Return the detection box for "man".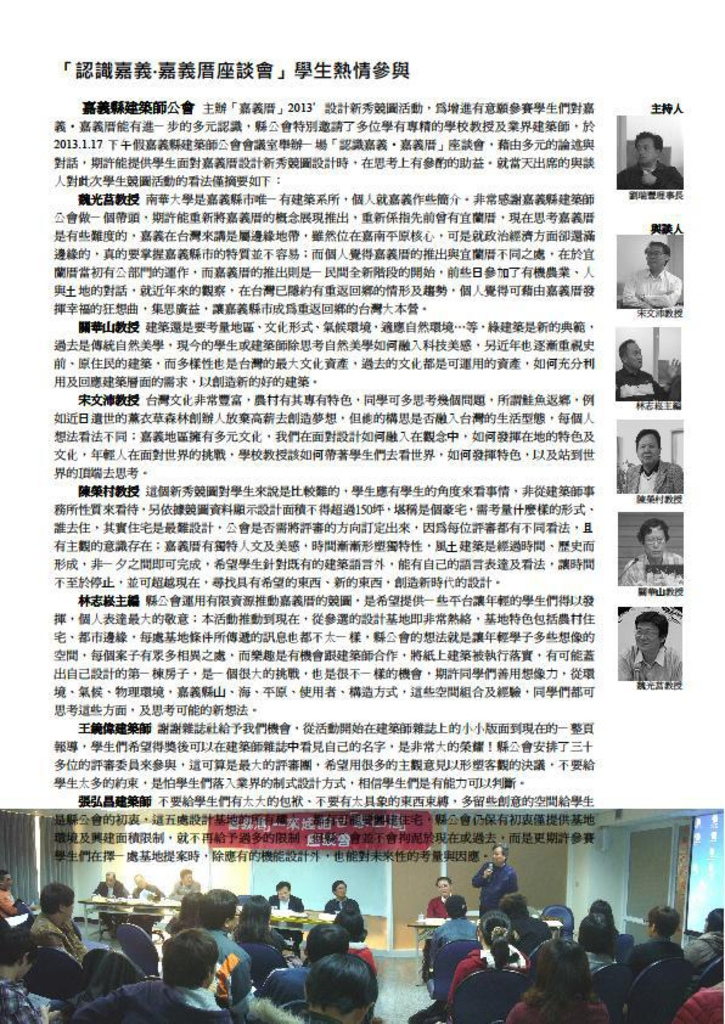
bbox=(618, 611, 682, 679).
